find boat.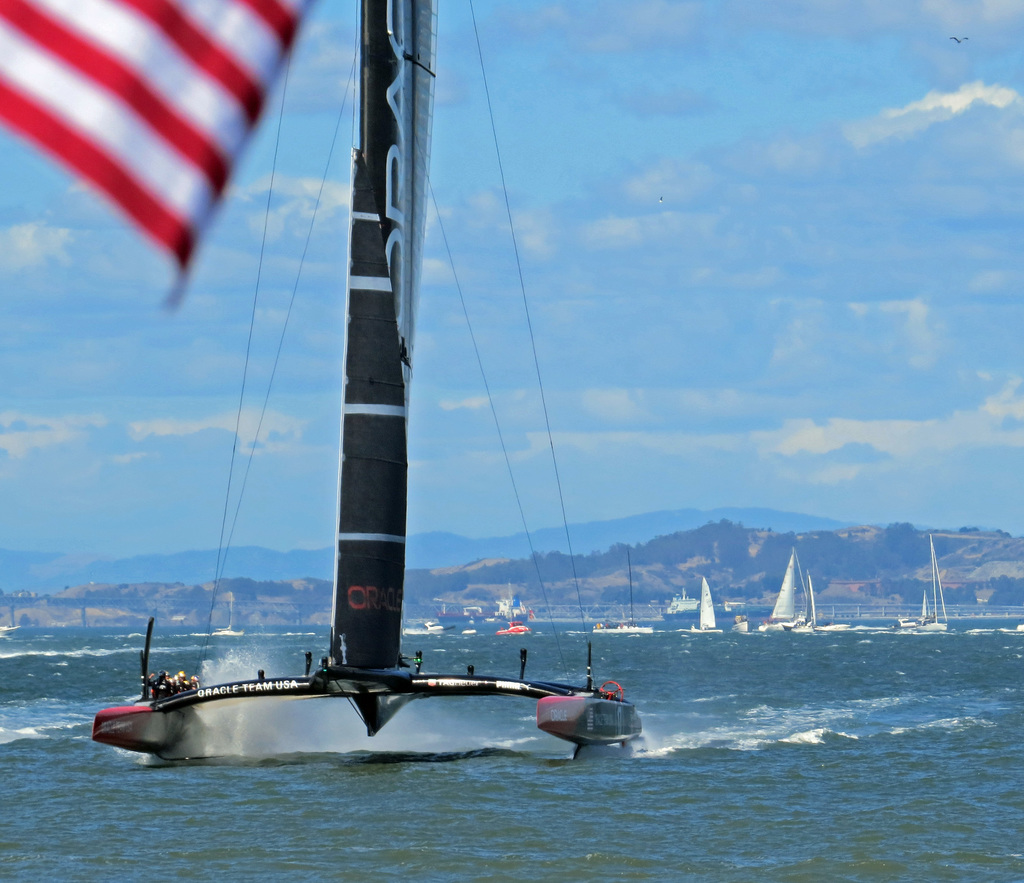
crop(890, 546, 955, 638).
